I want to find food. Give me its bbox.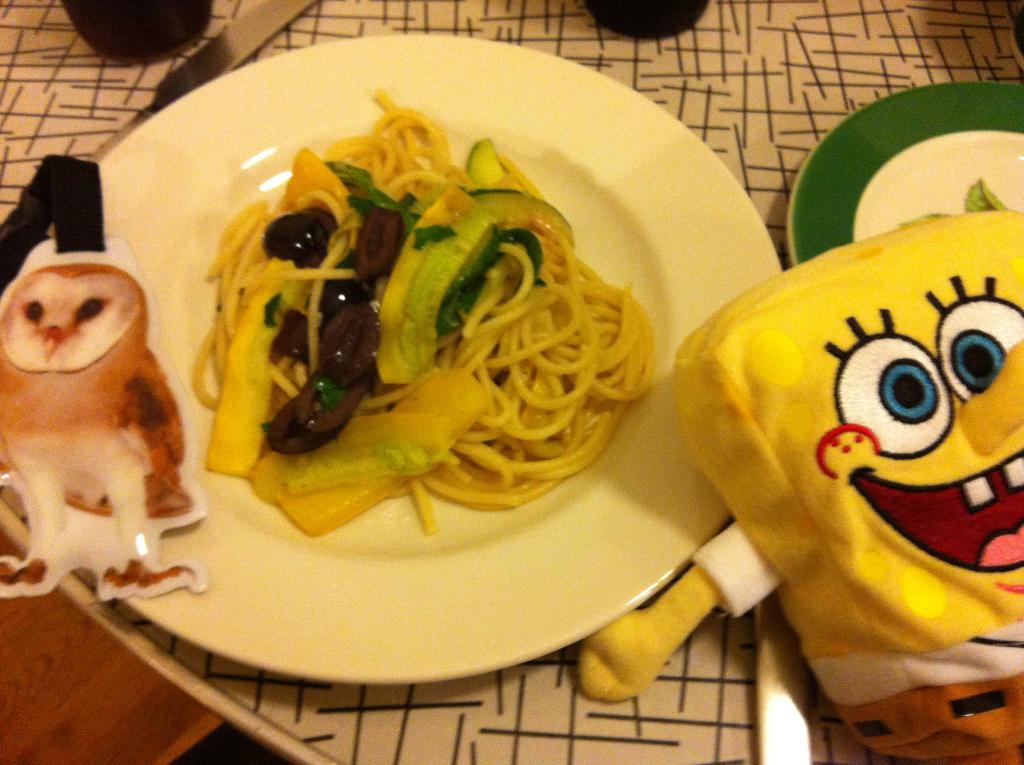
bbox(192, 93, 655, 539).
